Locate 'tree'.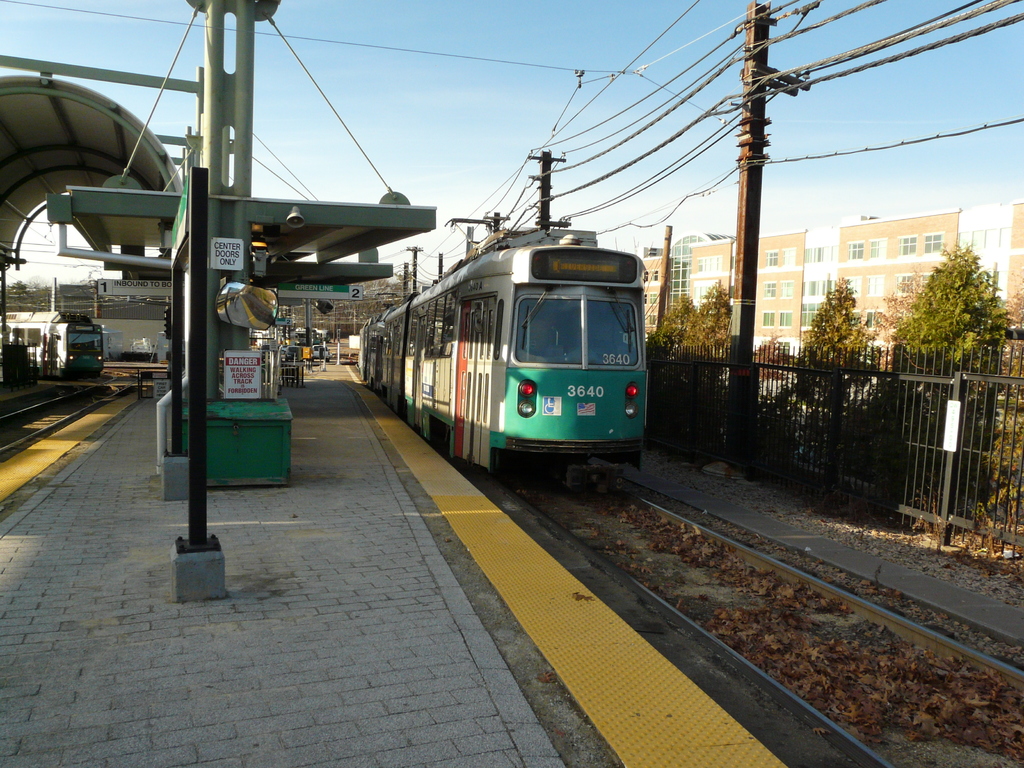
Bounding box: l=886, t=241, r=1023, b=493.
